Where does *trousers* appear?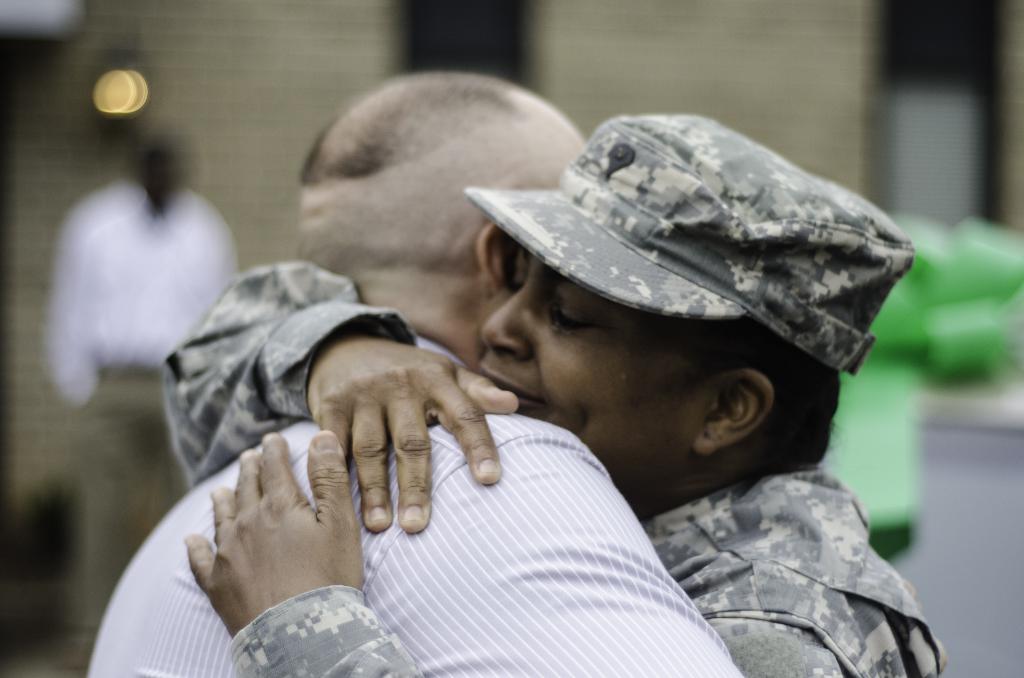
Appears at (83, 360, 189, 654).
